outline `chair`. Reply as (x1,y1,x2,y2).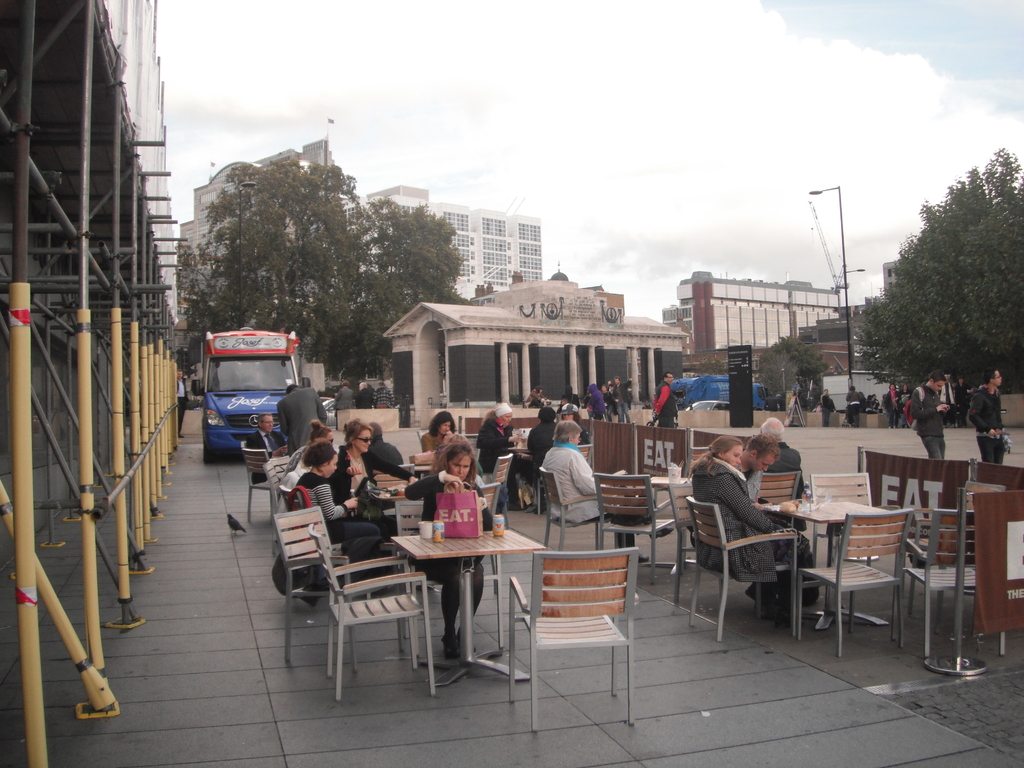
(394,499,506,666).
